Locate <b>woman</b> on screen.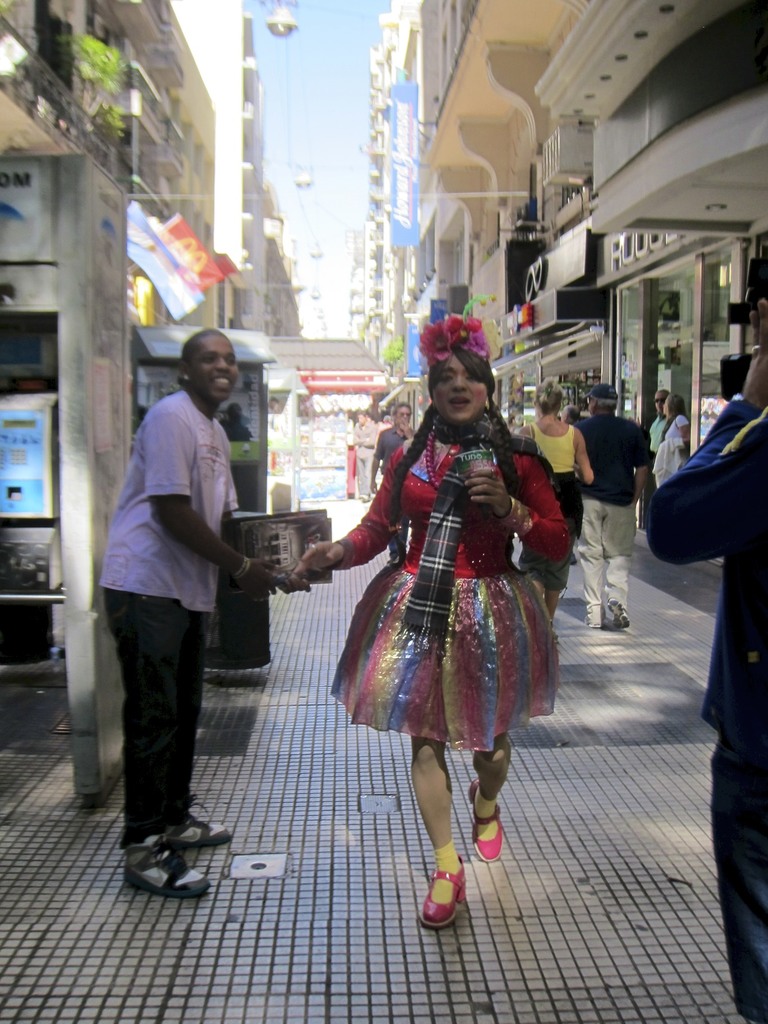
On screen at 513/373/598/621.
